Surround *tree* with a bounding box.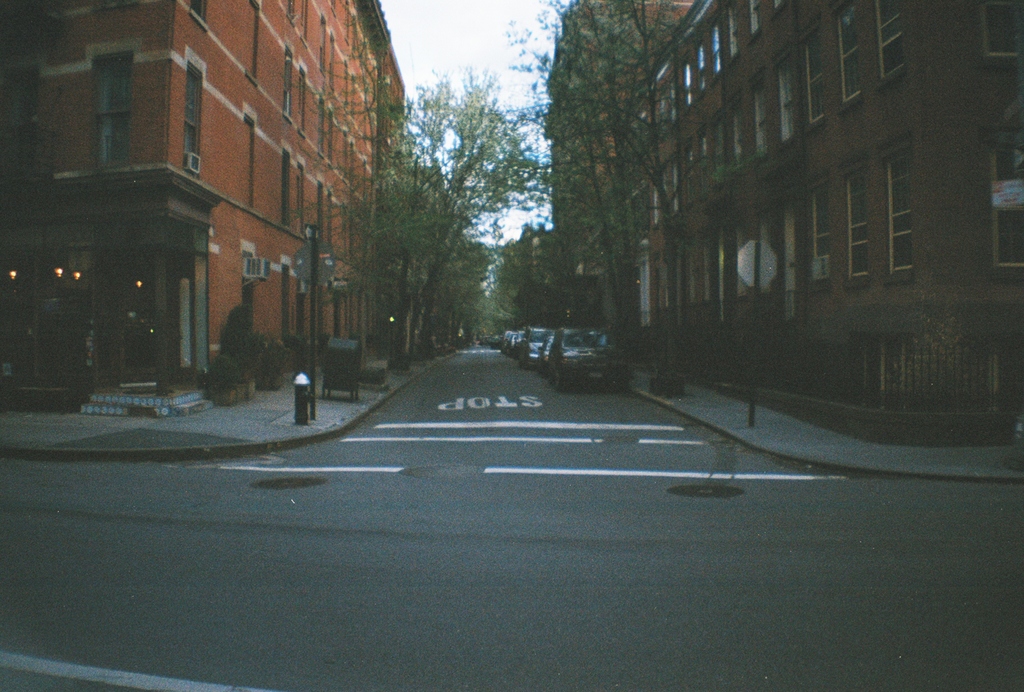
{"x1": 325, "y1": 96, "x2": 447, "y2": 379}.
